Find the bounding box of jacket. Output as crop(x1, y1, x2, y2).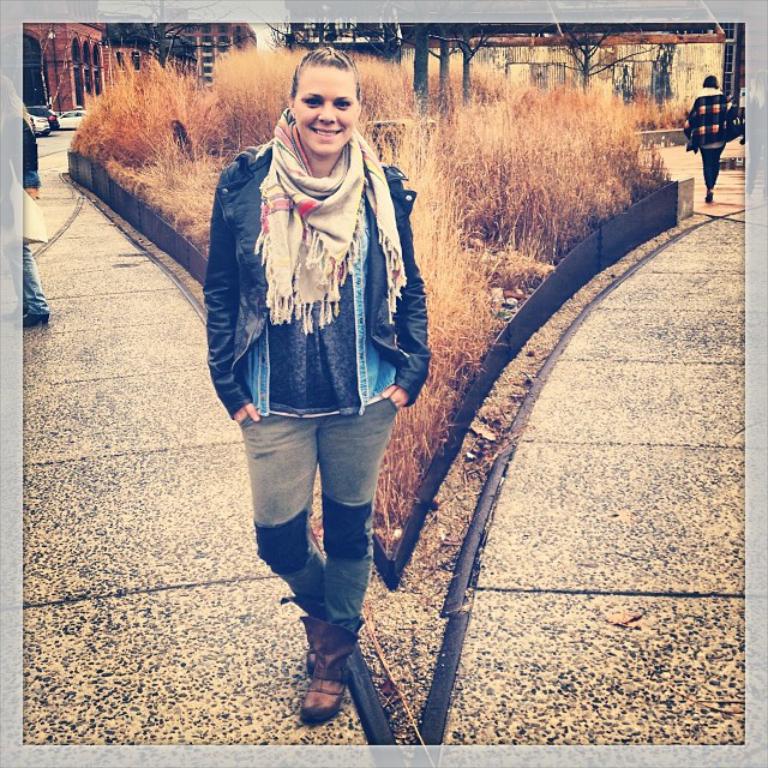
crop(204, 146, 433, 424).
